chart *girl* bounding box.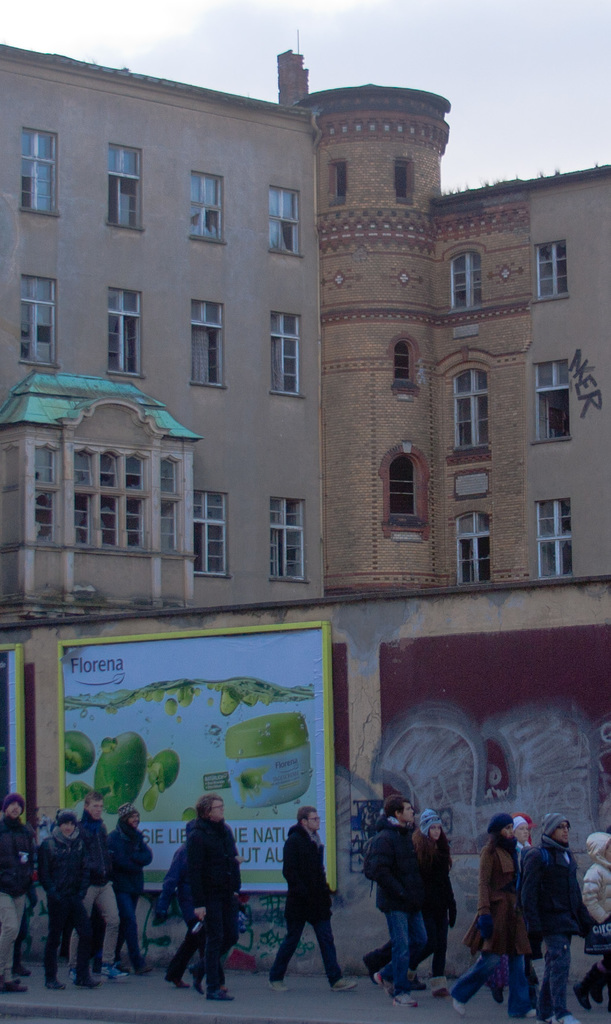
Charted: (450,817,518,1009).
